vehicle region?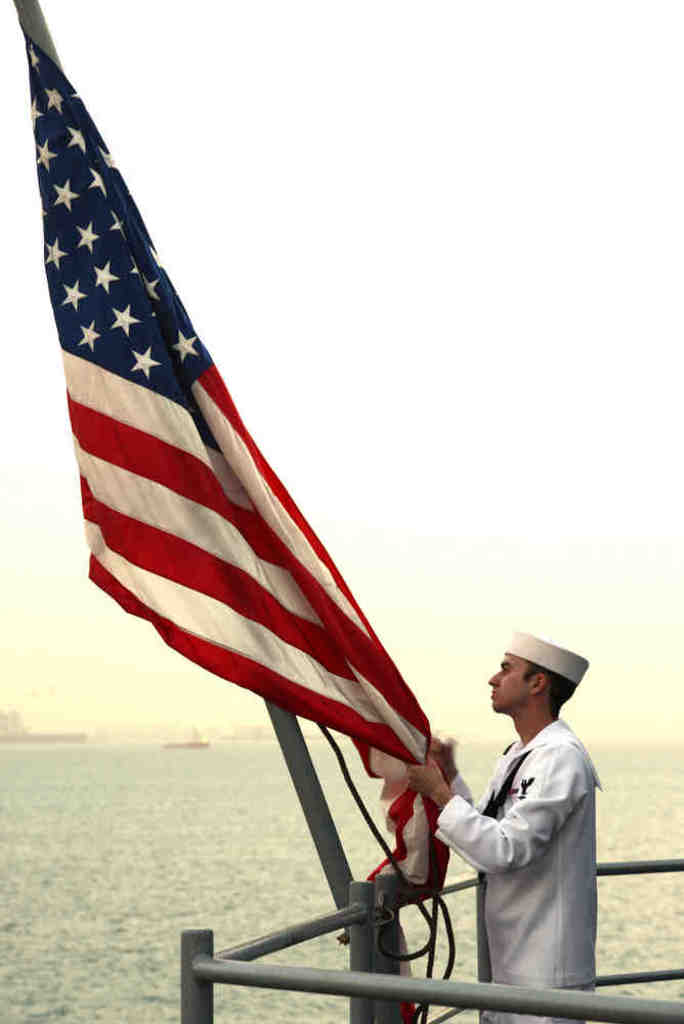
locate(180, 857, 683, 1023)
